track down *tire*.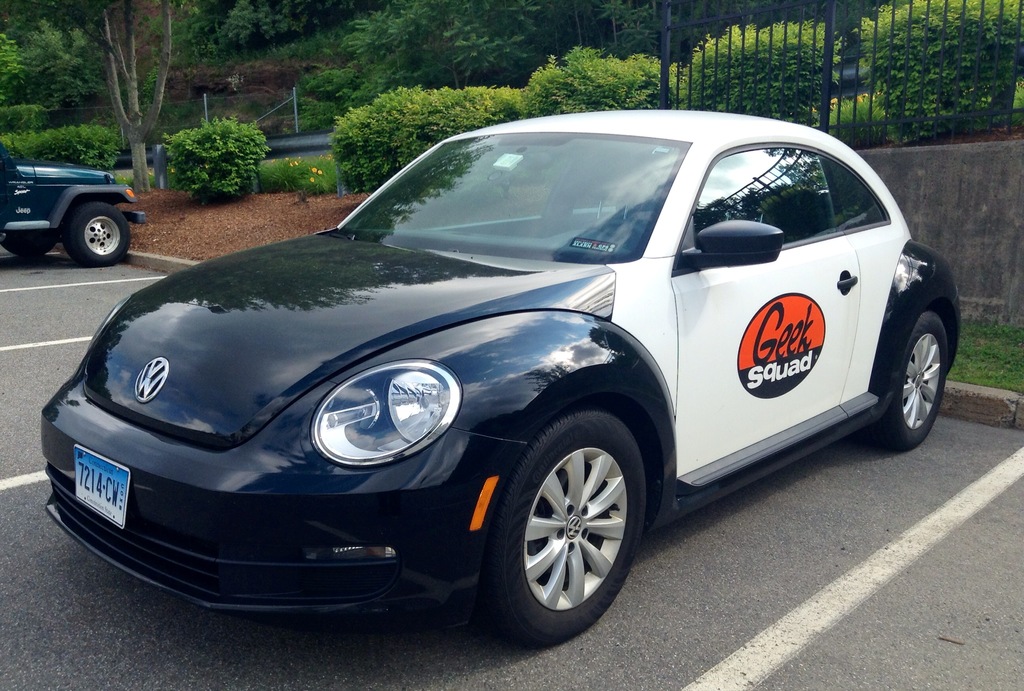
Tracked to box=[483, 408, 644, 646].
